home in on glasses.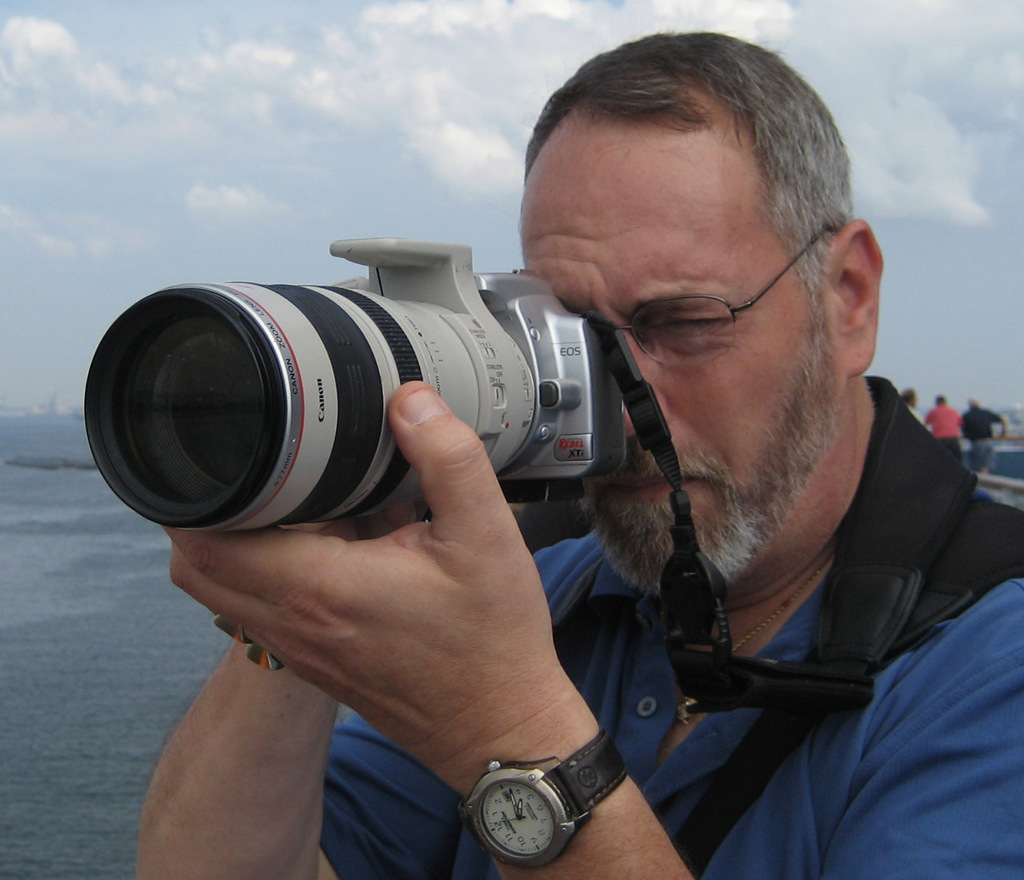
Homed in at [x1=616, y1=226, x2=828, y2=371].
